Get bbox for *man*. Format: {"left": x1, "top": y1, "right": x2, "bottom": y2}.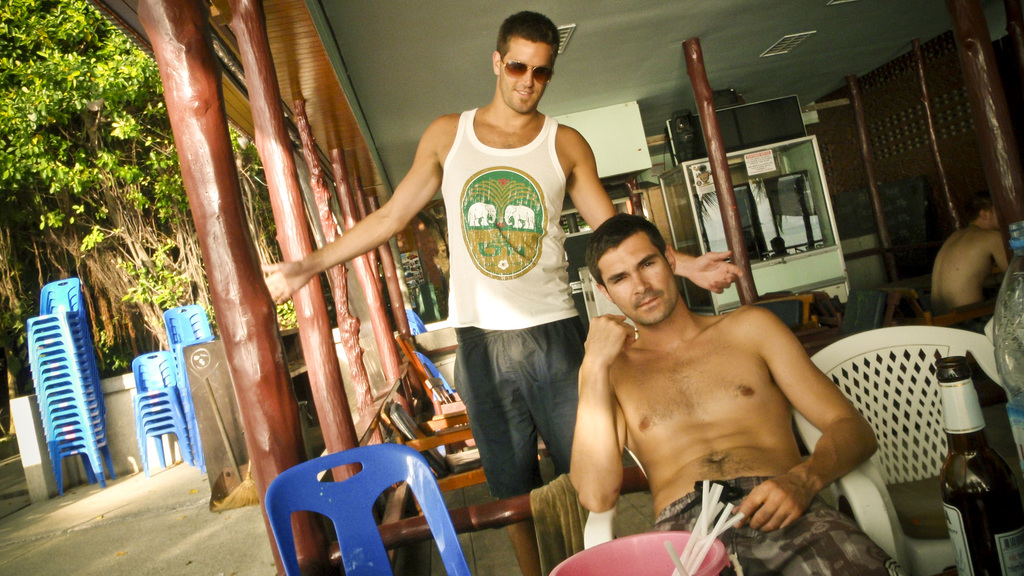
{"left": 259, "top": 4, "right": 744, "bottom": 575}.
